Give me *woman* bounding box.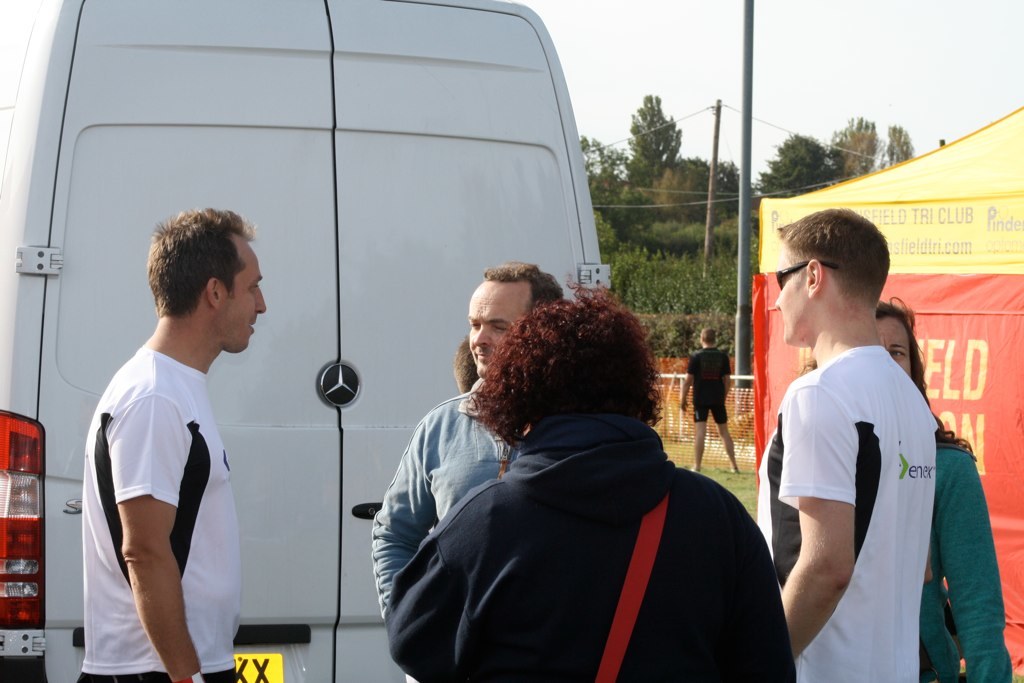
[799,298,1014,682].
